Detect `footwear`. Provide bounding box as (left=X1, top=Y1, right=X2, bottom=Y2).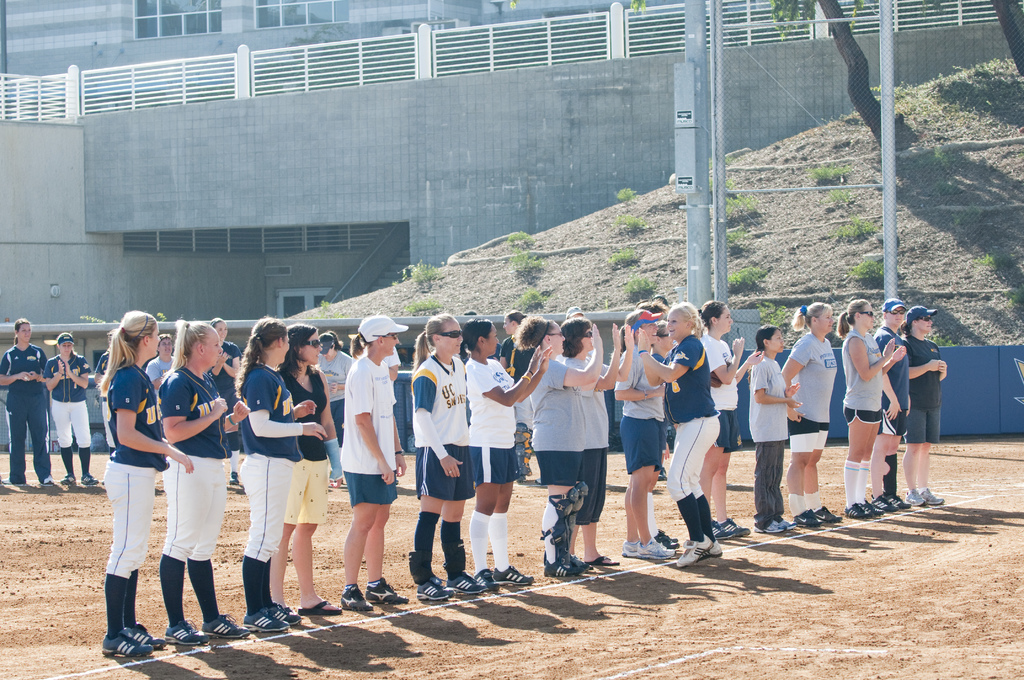
(left=161, top=624, right=202, bottom=649).
